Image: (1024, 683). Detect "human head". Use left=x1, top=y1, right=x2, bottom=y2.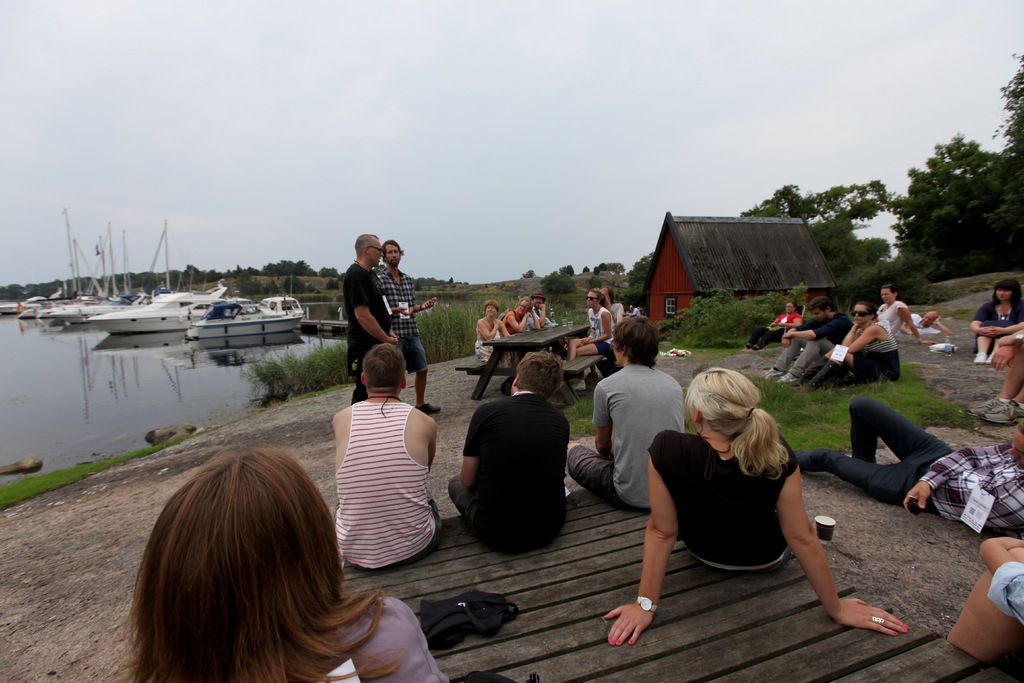
left=882, top=284, right=899, bottom=303.
